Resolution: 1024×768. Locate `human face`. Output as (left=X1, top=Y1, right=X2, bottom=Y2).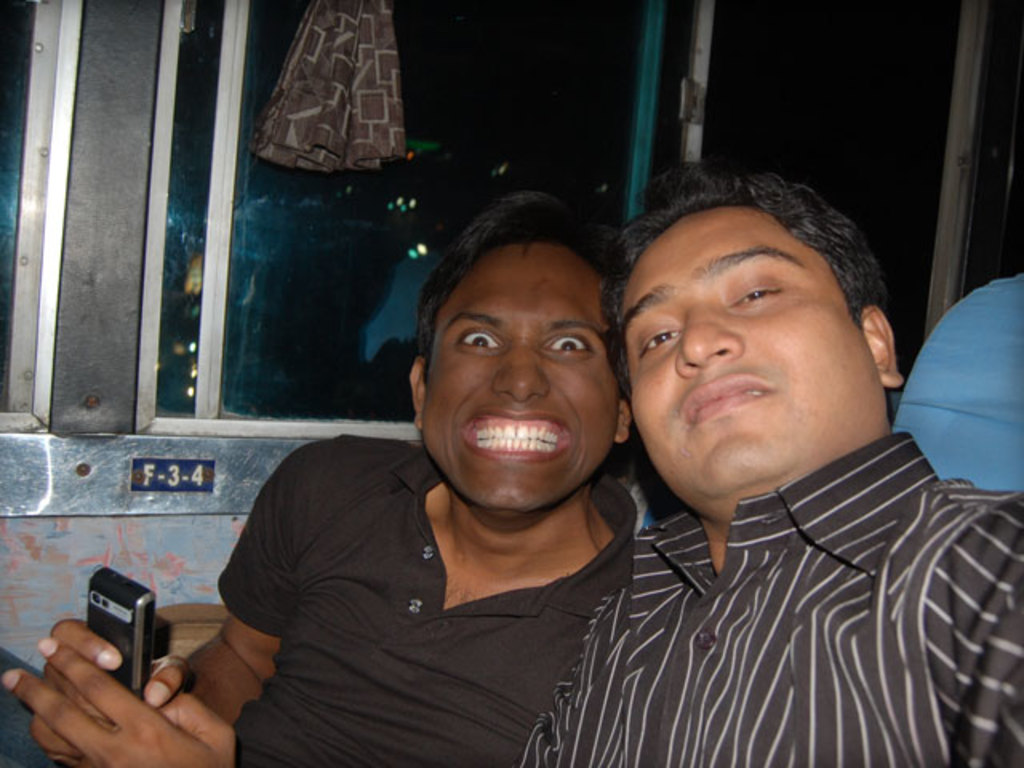
(left=422, top=242, right=621, bottom=514).
